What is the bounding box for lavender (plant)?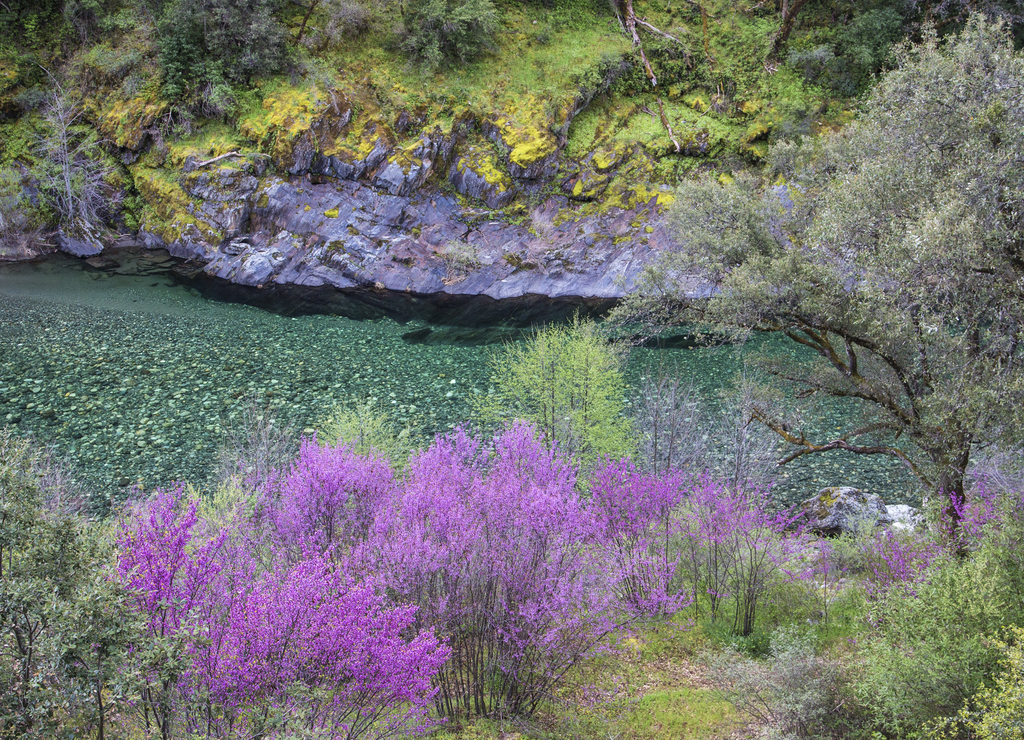
787:498:838:663.
